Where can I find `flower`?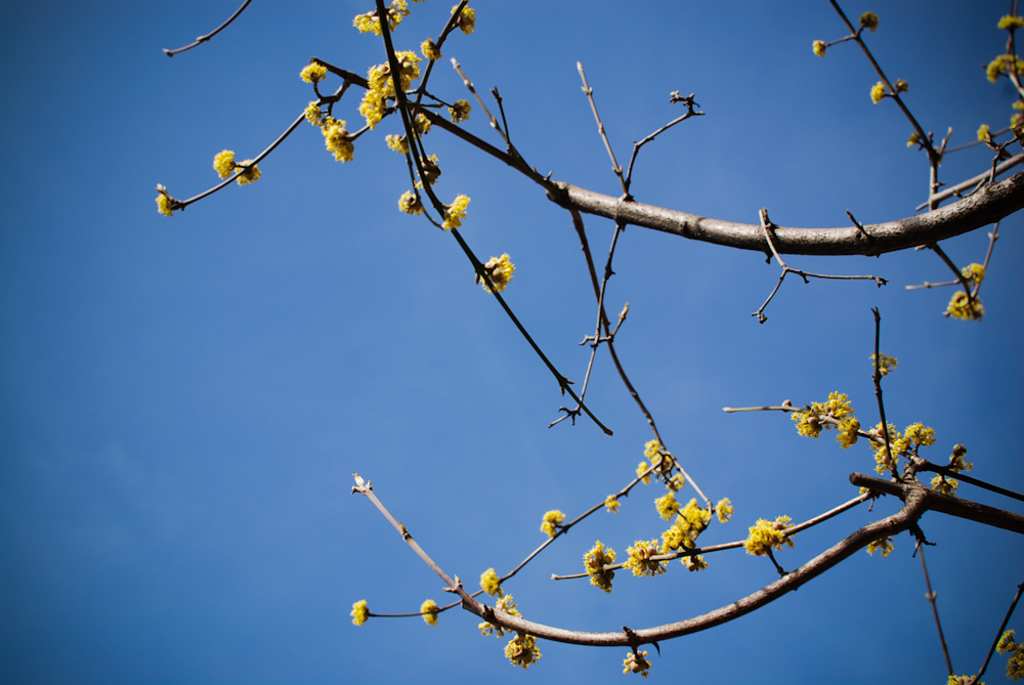
You can find it at {"x1": 451, "y1": 1, "x2": 477, "y2": 29}.
